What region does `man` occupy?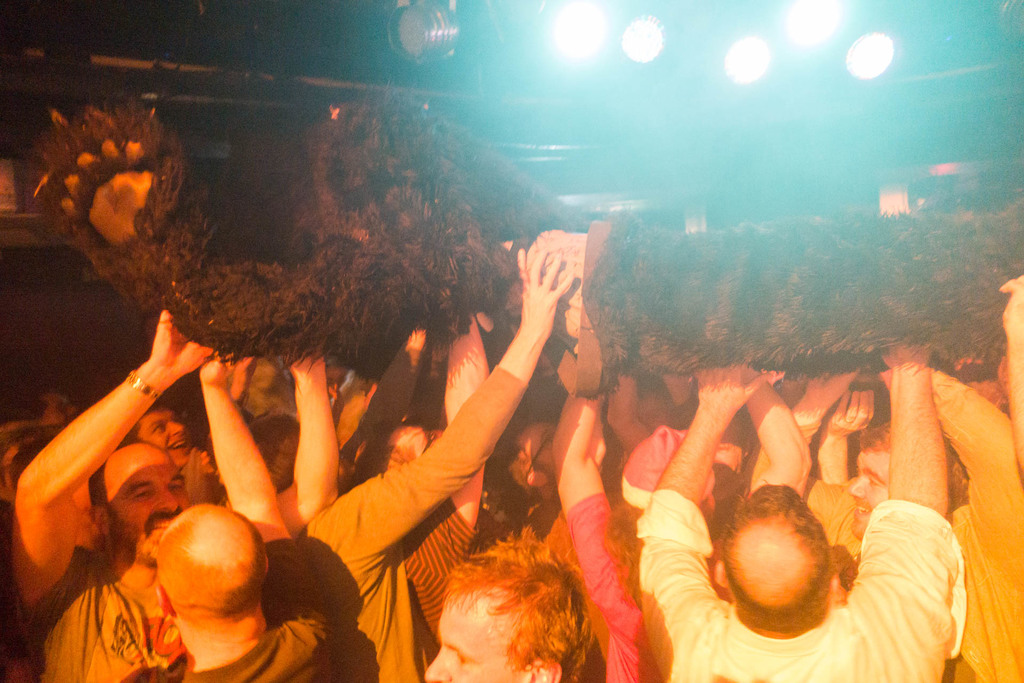
(299, 245, 579, 682).
